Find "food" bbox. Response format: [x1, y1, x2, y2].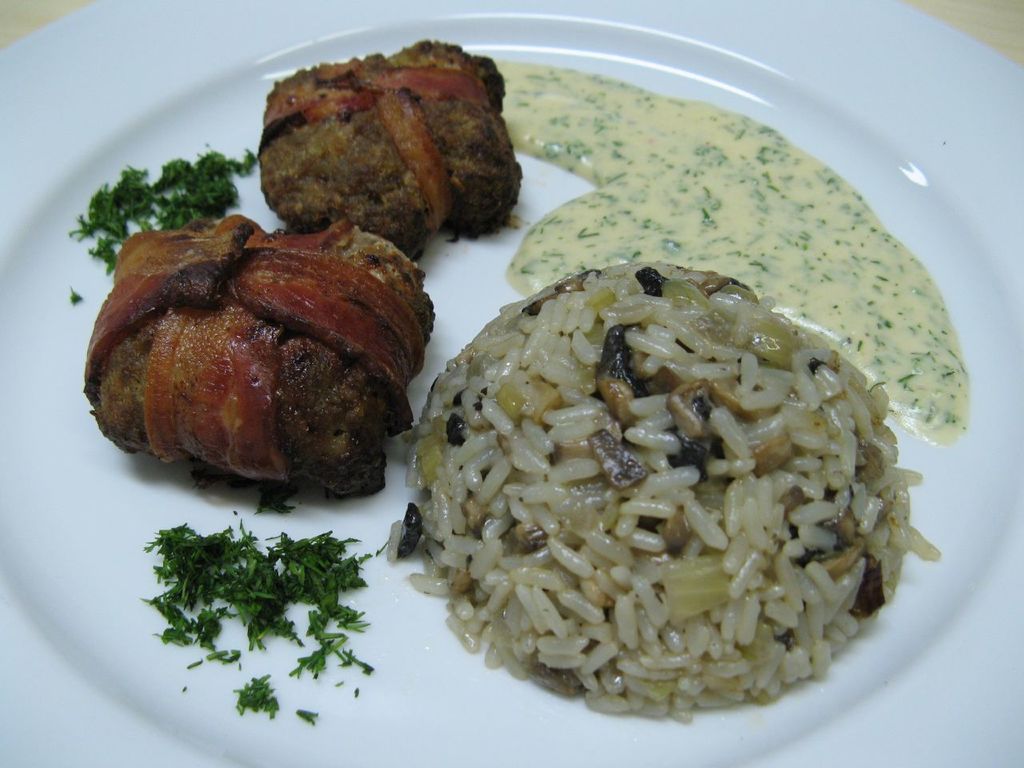
[903, 245, 969, 446].
